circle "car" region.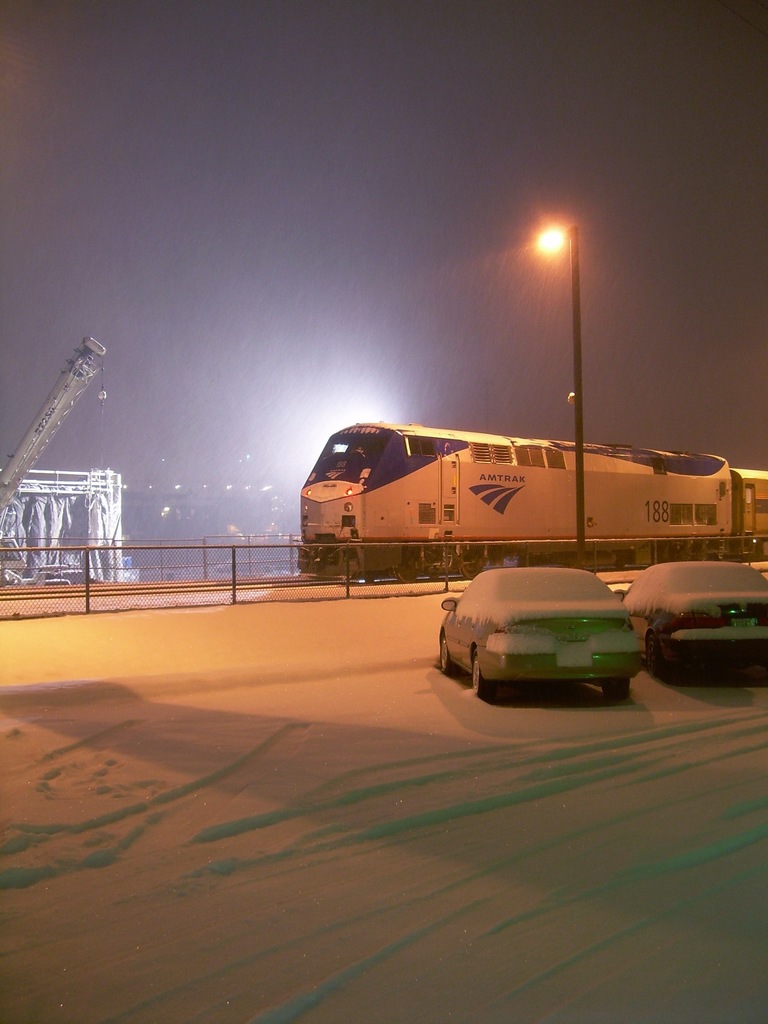
Region: select_region(612, 560, 767, 672).
